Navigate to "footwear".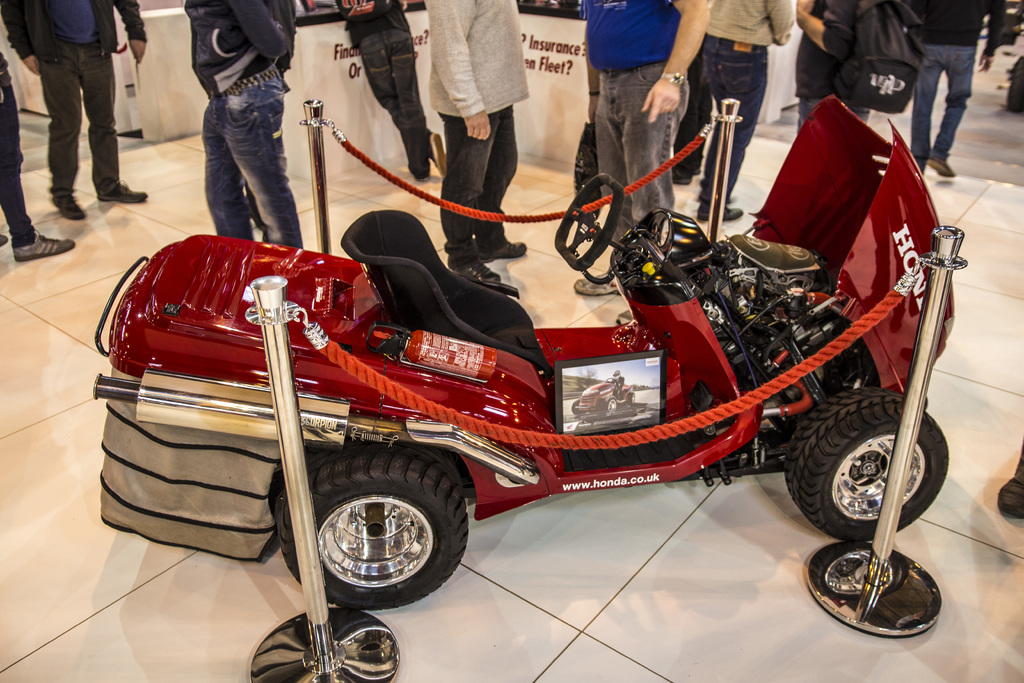
Navigation target: Rect(447, 254, 500, 282).
